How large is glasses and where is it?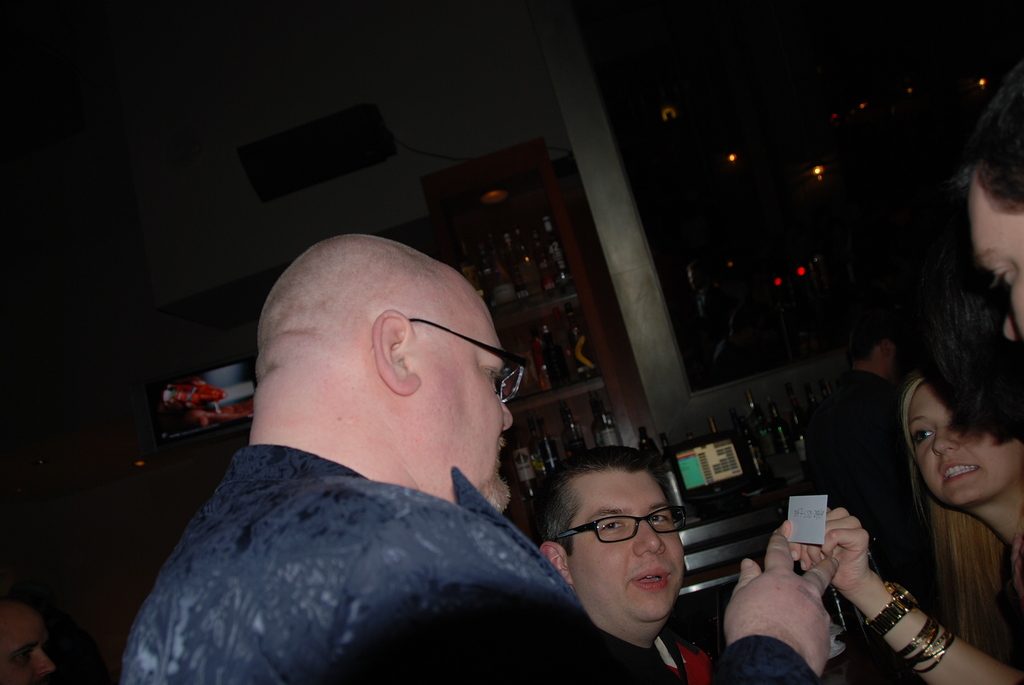
Bounding box: BBox(546, 503, 689, 546).
